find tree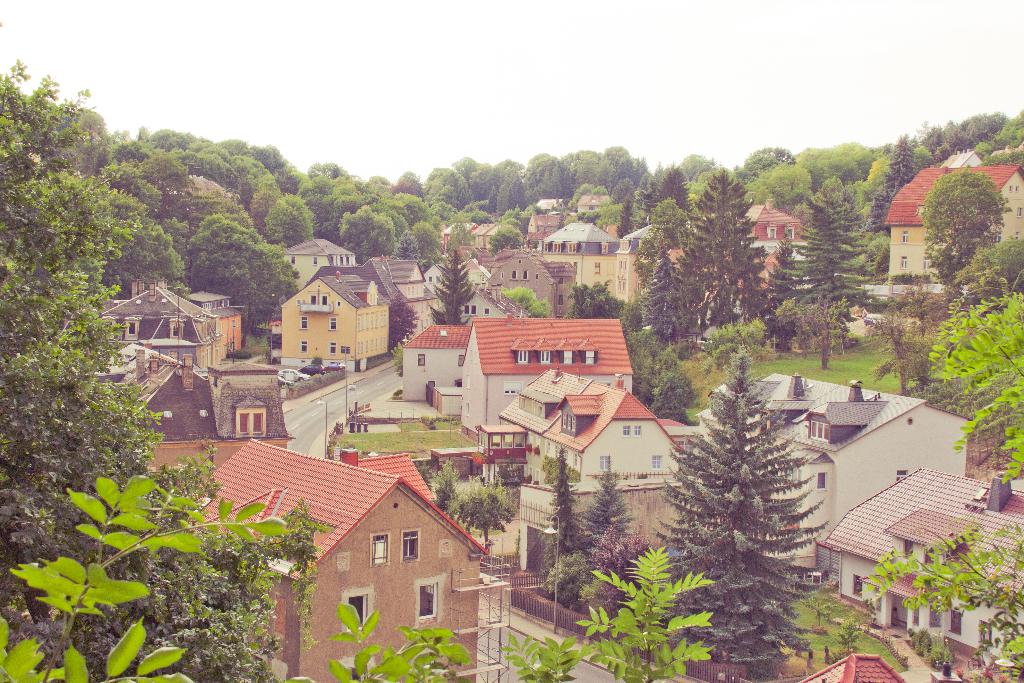
[x1=451, y1=474, x2=527, y2=563]
